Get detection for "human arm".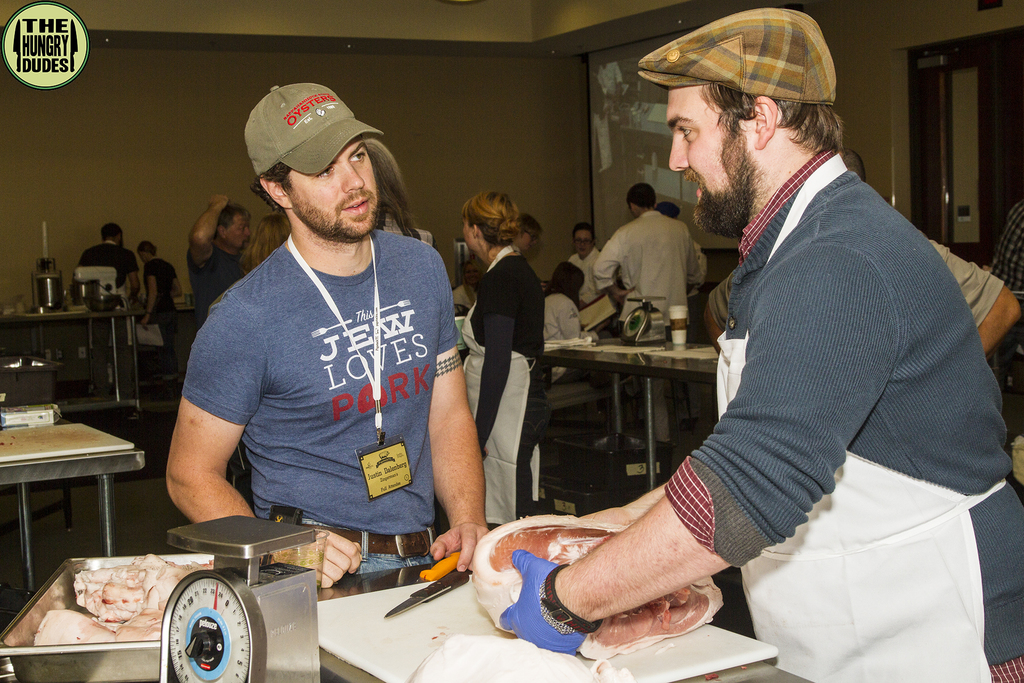
Detection: [x1=187, y1=193, x2=231, y2=273].
